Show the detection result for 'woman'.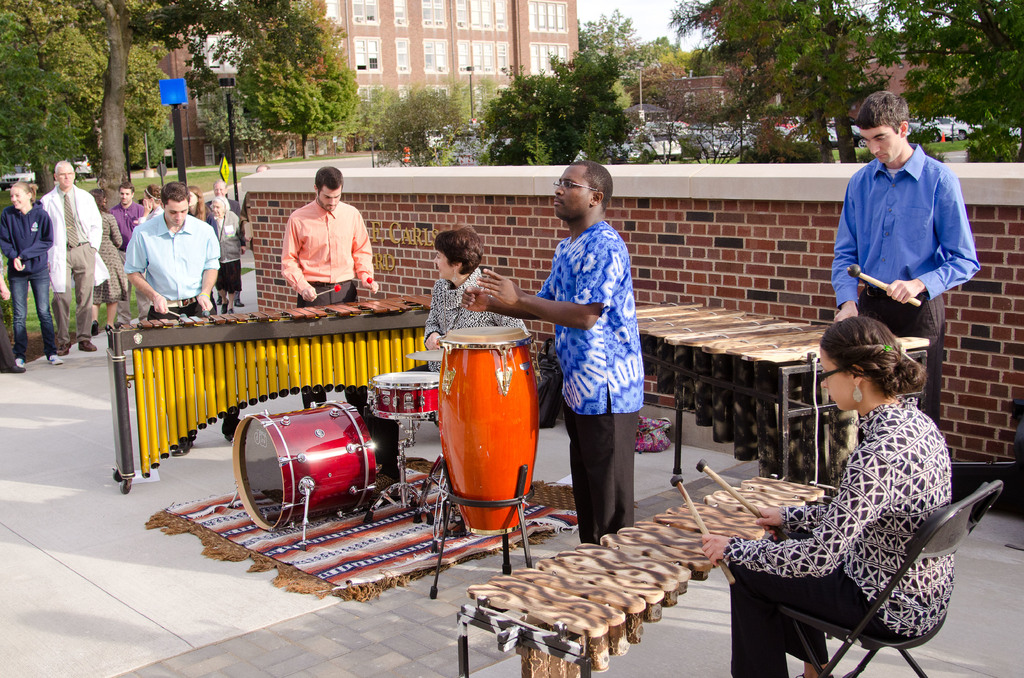
{"left": 188, "top": 182, "right": 205, "bottom": 219}.
